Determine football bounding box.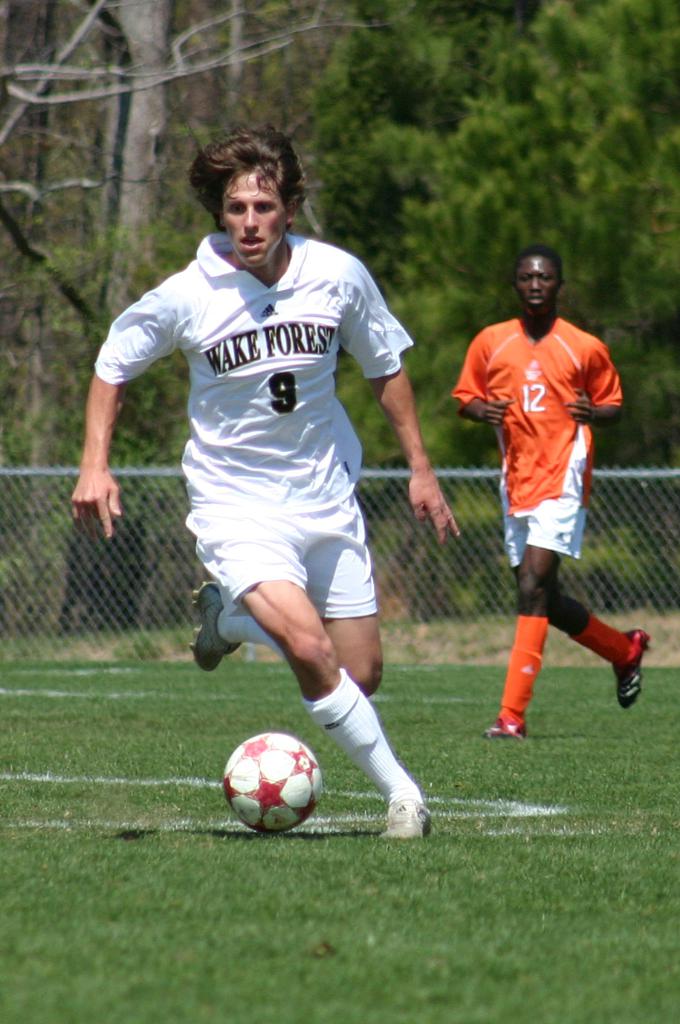
Determined: crop(217, 728, 321, 846).
